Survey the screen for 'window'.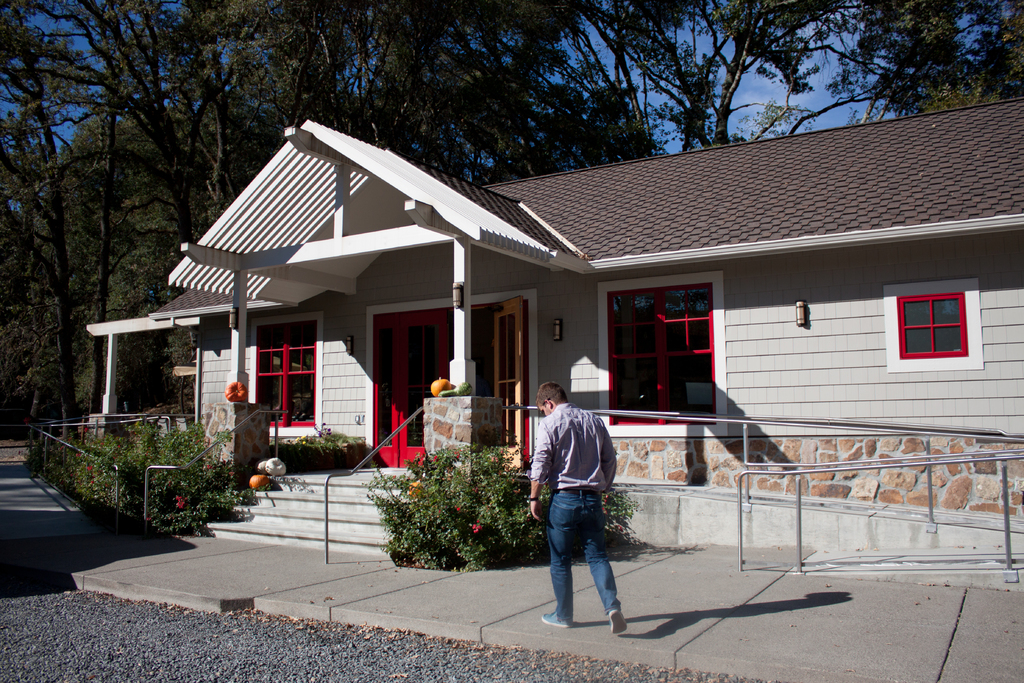
Survey found: (x1=596, y1=270, x2=733, y2=441).
